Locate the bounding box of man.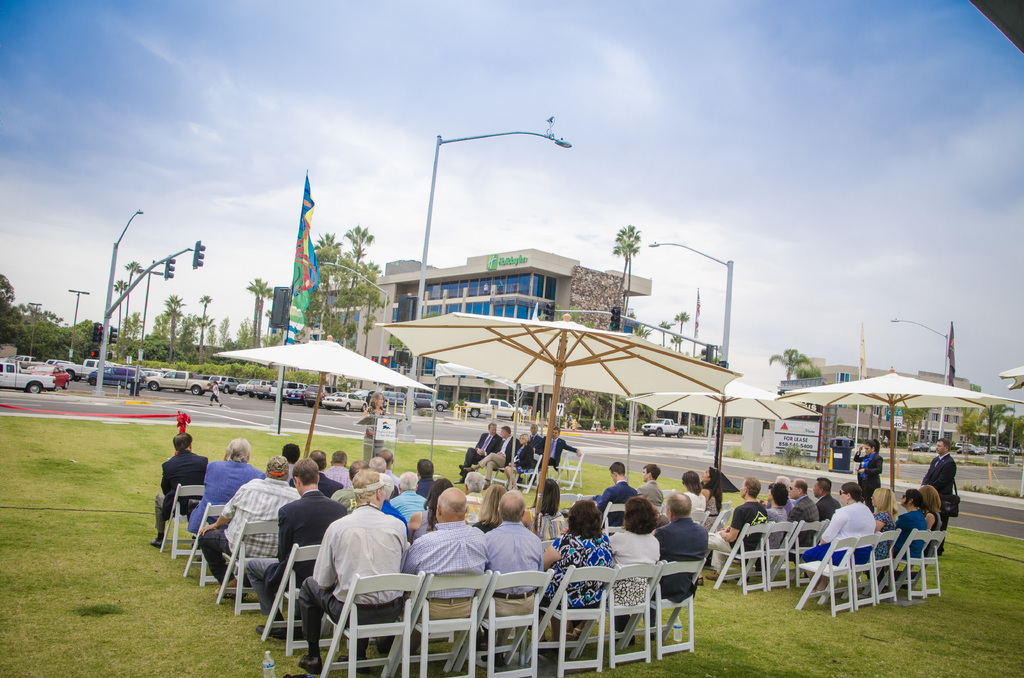
Bounding box: (left=637, top=490, right=709, bottom=606).
